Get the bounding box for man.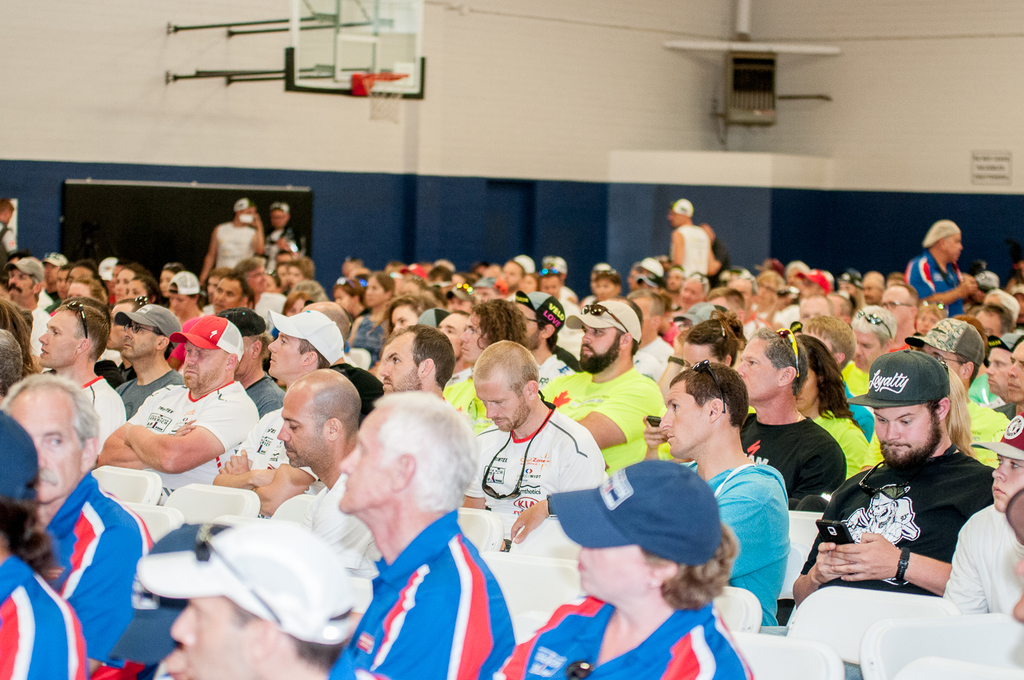
rect(0, 373, 155, 679).
